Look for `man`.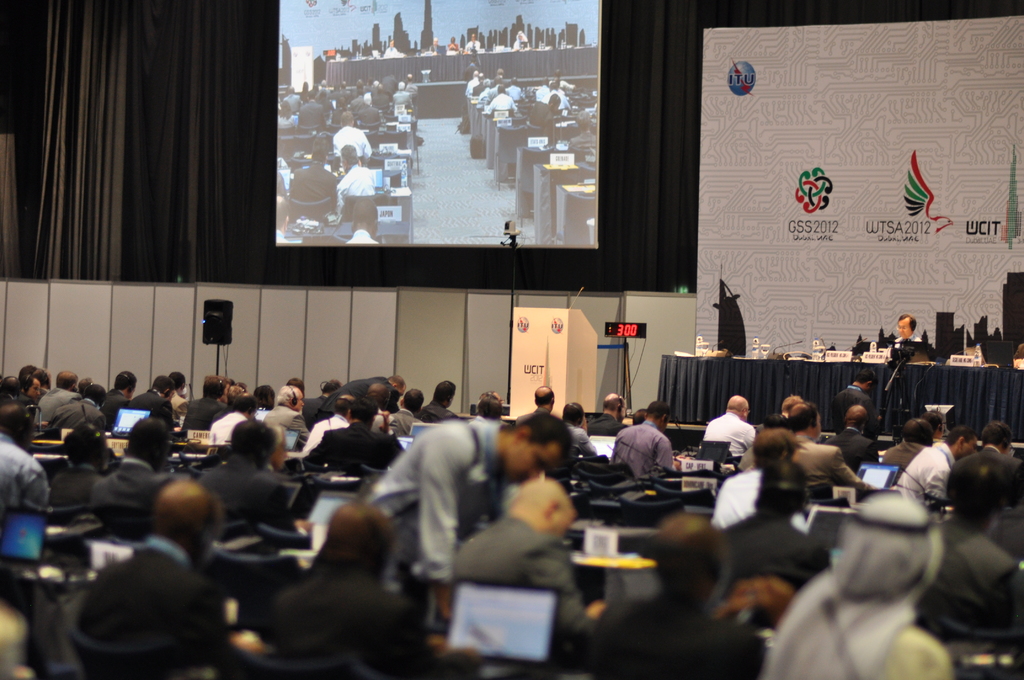
Found: 883:418:934:472.
